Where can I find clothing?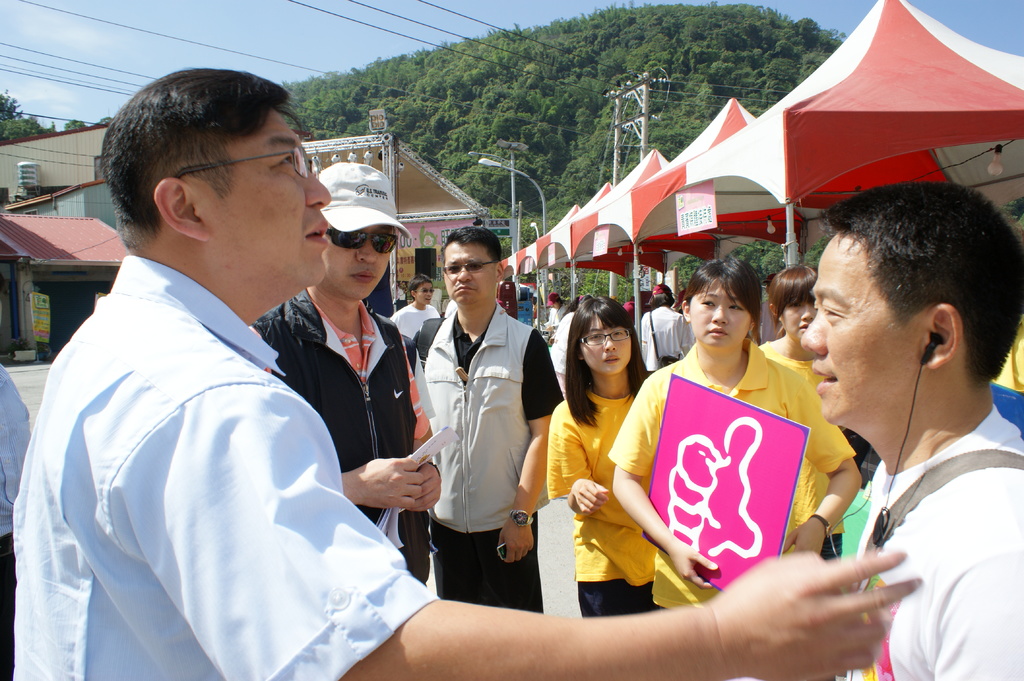
You can find it at bbox=(643, 309, 692, 377).
